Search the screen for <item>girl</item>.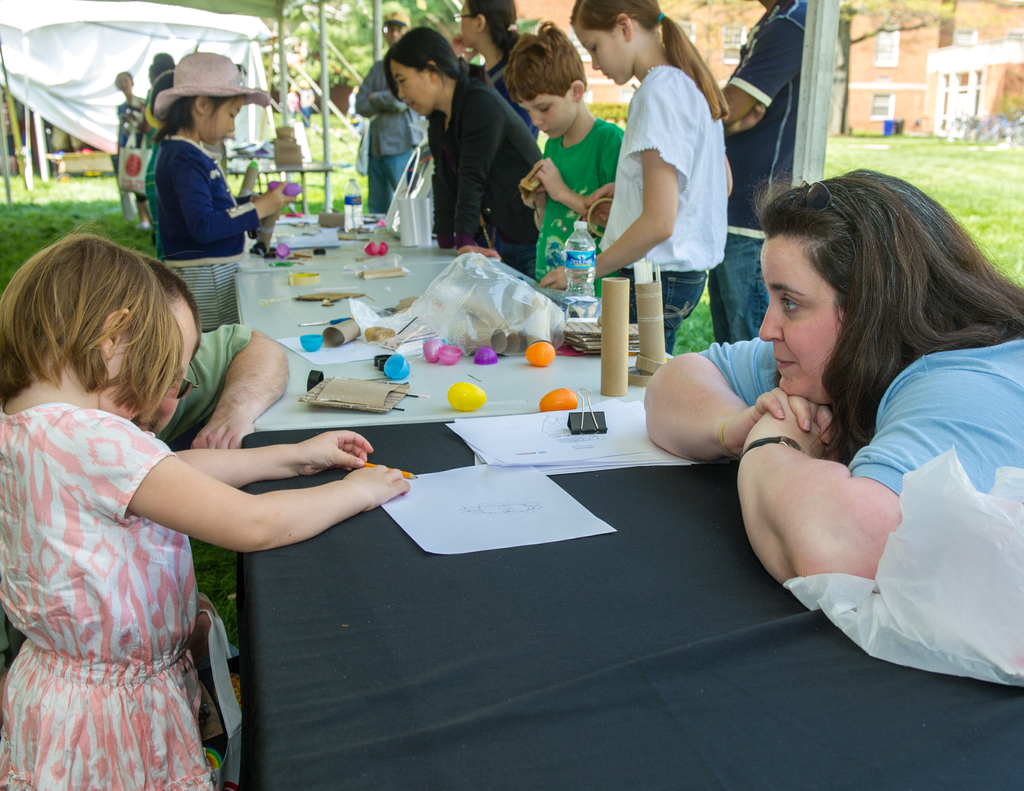
Found at (x1=0, y1=241, x2=408, y2=790).
